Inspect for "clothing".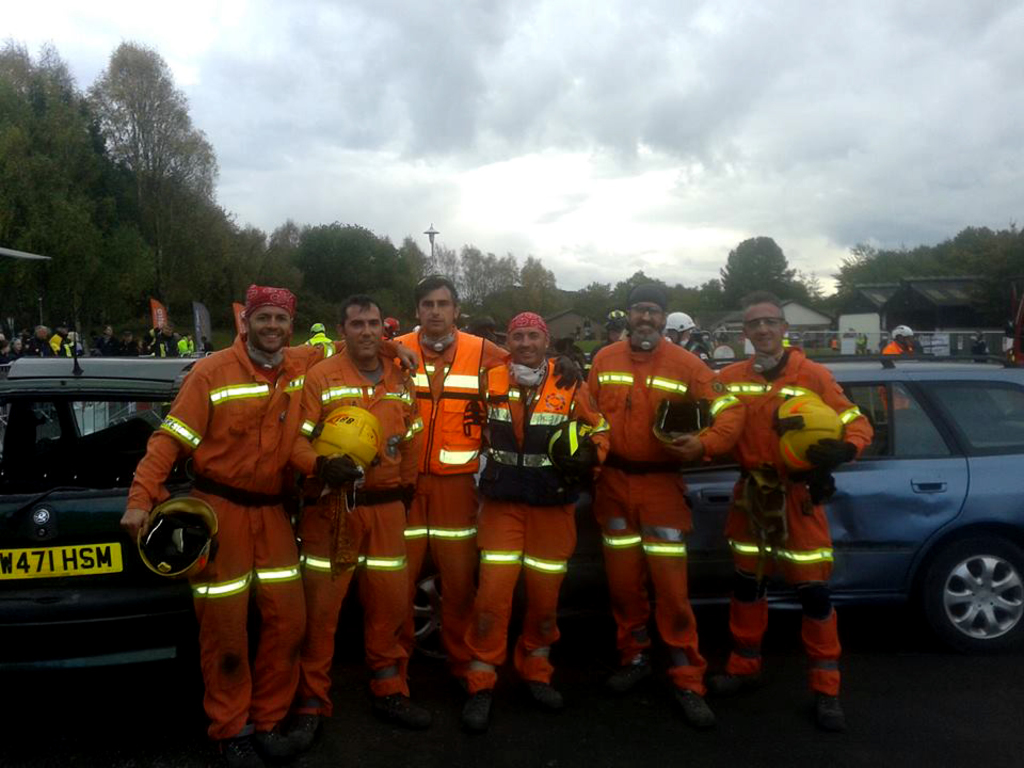
Inspection: [283,349,422,722].
